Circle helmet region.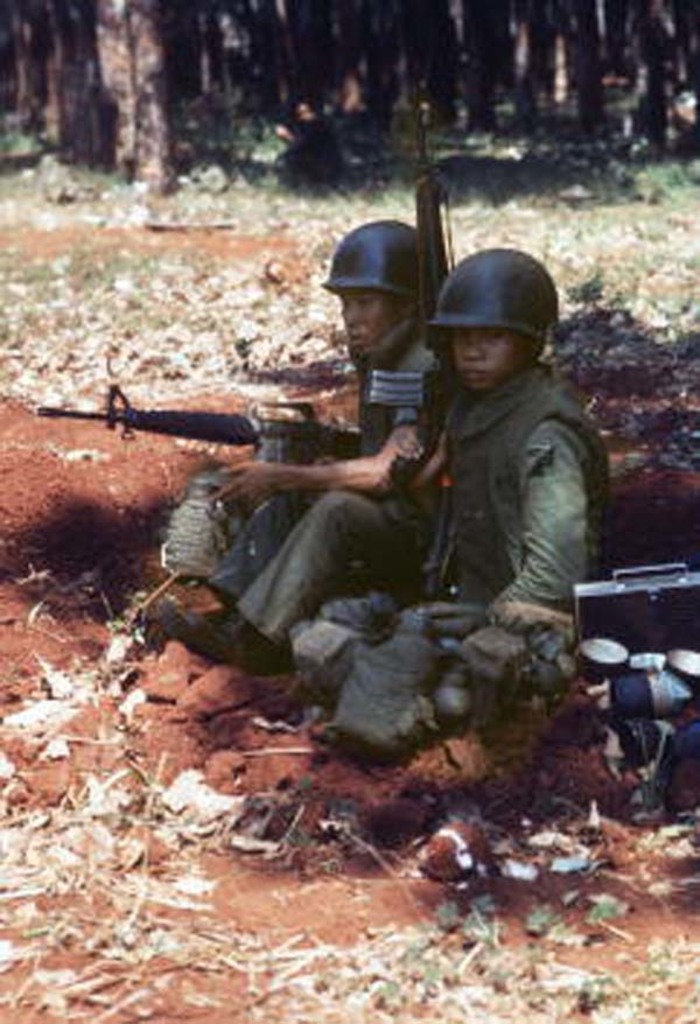
Region: 434, 243, 564, 387.
